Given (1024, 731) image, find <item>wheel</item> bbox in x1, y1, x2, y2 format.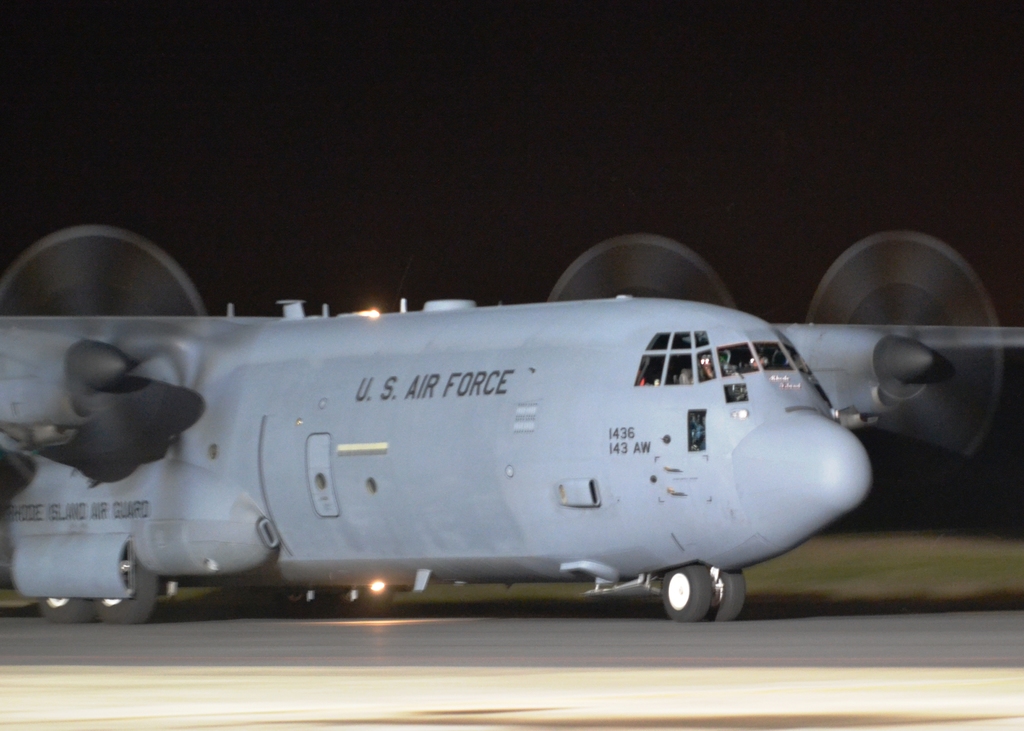
707, 570, 747, 622.
